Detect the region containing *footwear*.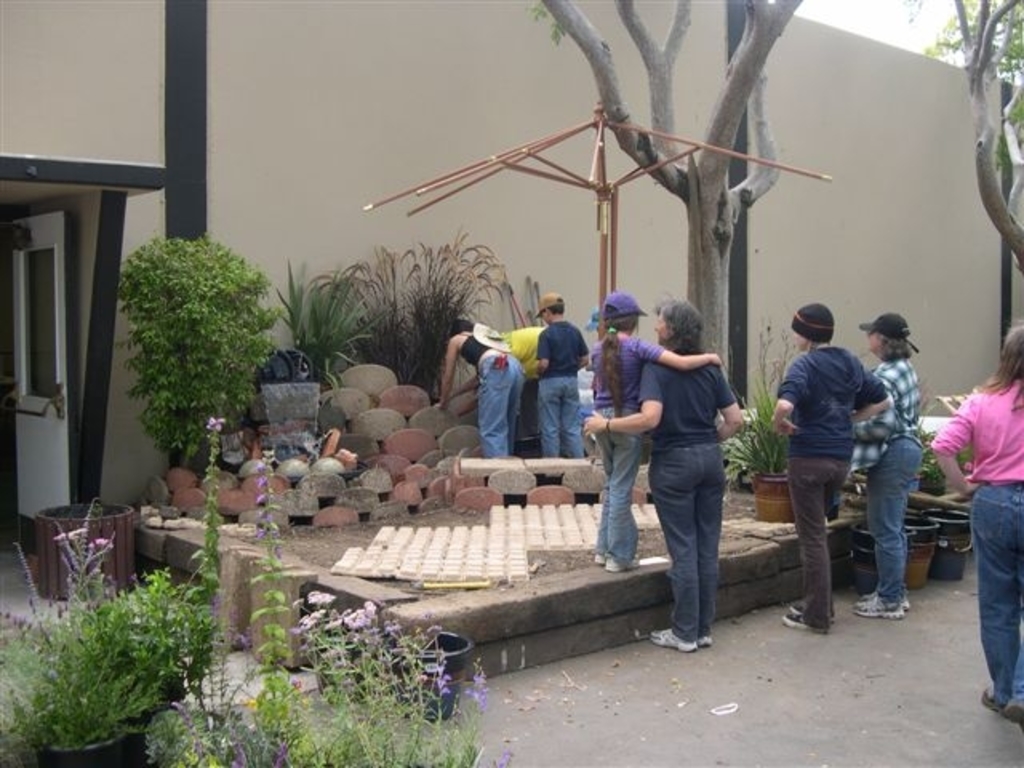
603,555,643,576.
